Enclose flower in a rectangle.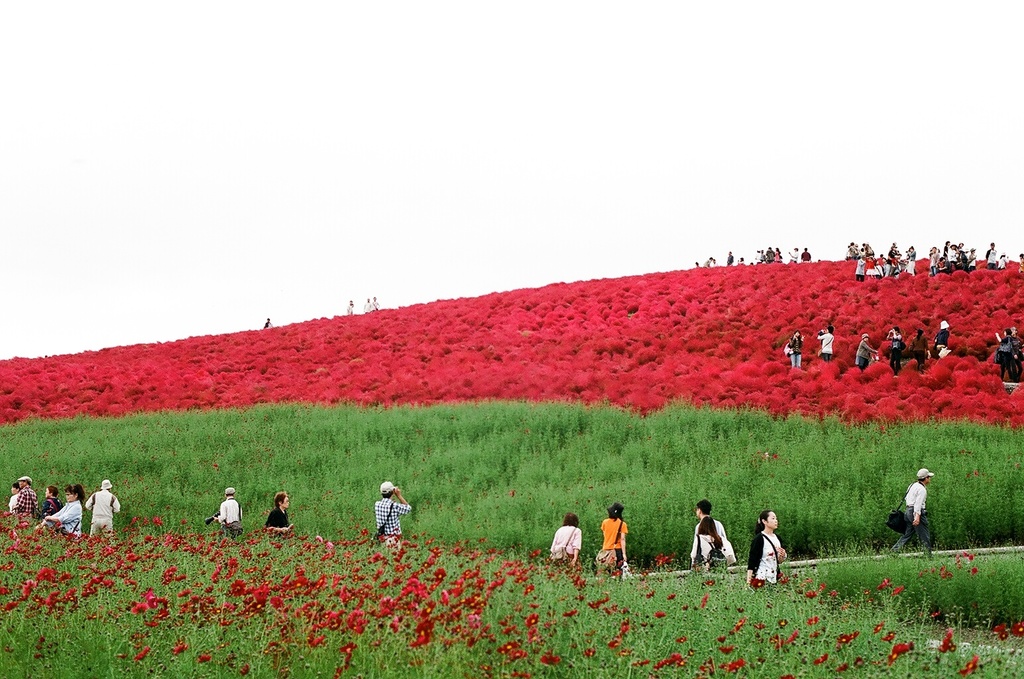
x1=664 y1=591 x2=678 y2=601.
